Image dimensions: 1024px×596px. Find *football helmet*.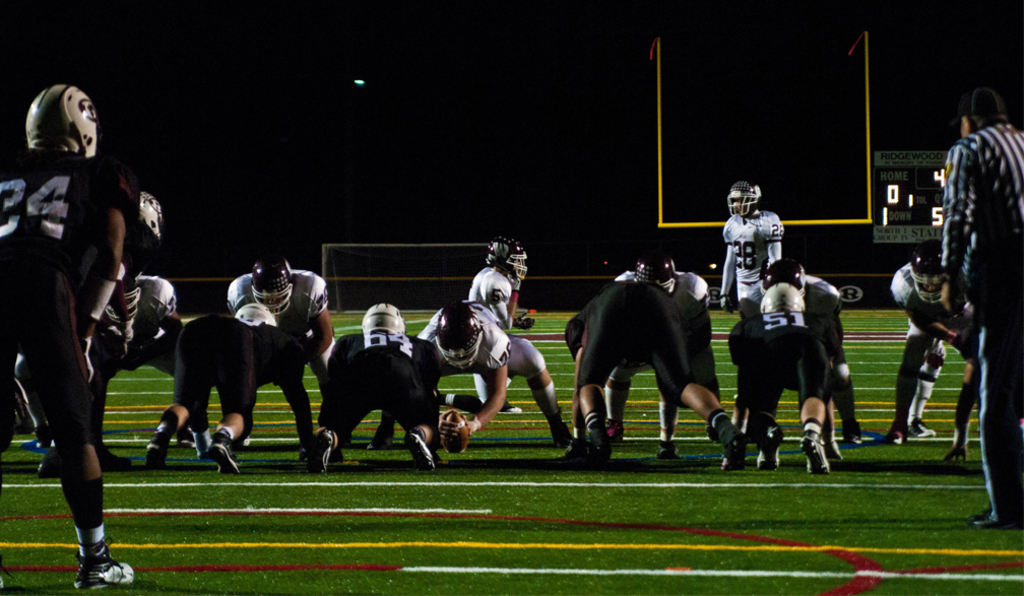
detection(760, 280, 811, 315).
